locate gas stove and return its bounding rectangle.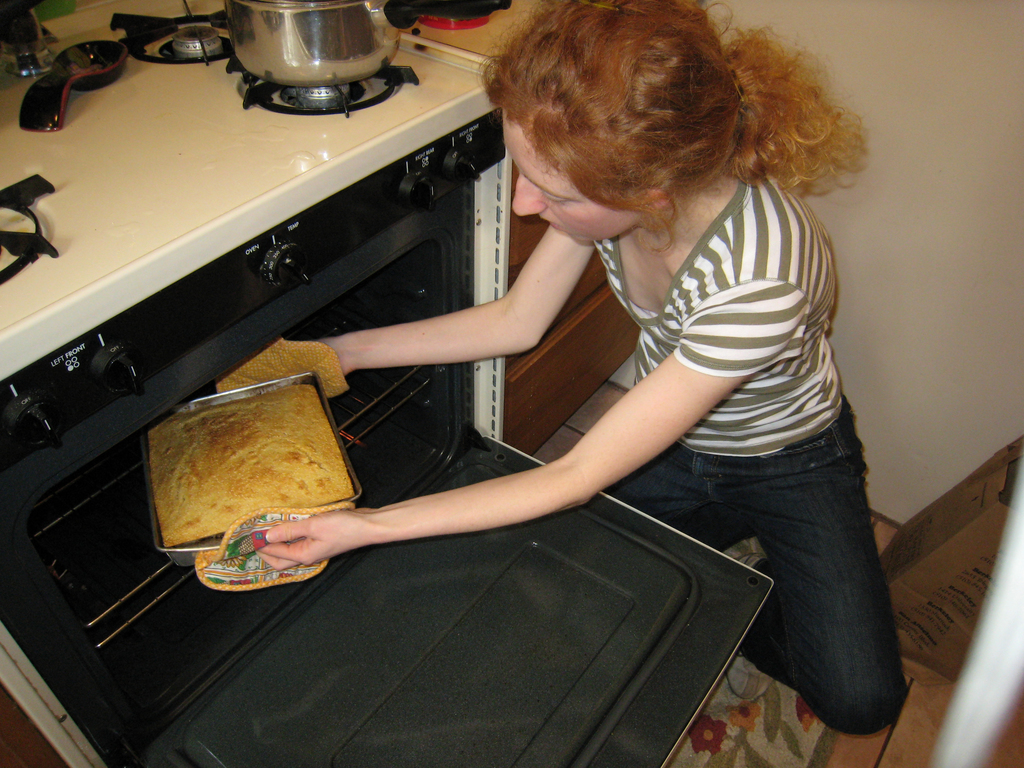
{"x1": 0, "y1": 0, "x2": 505, "y2": 332}.
